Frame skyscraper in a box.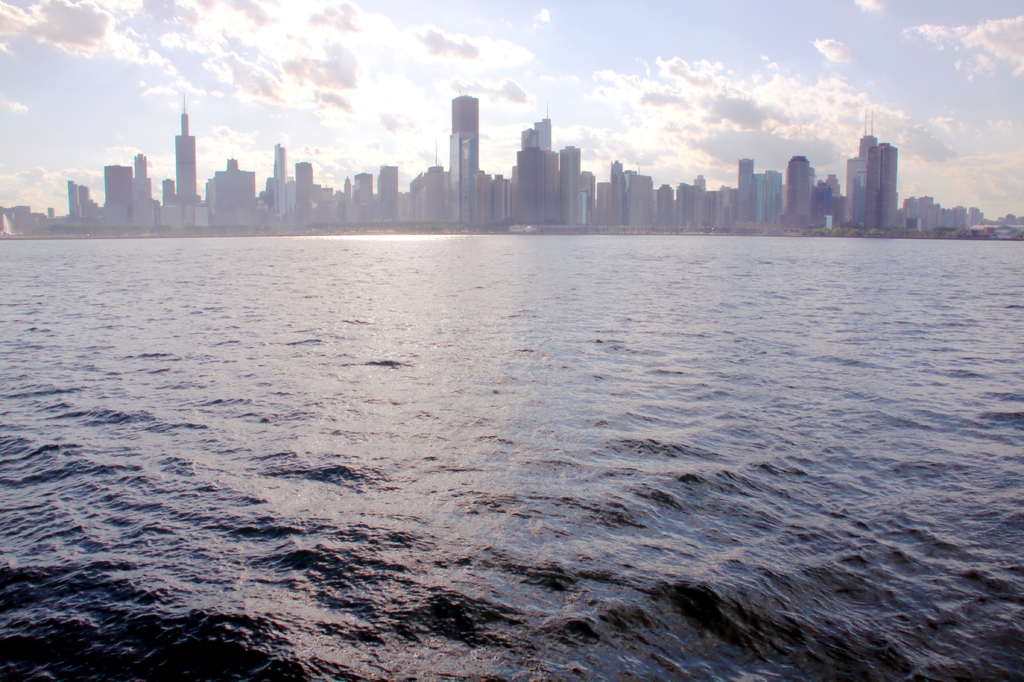
bbox(583, 167, 595, 223).
